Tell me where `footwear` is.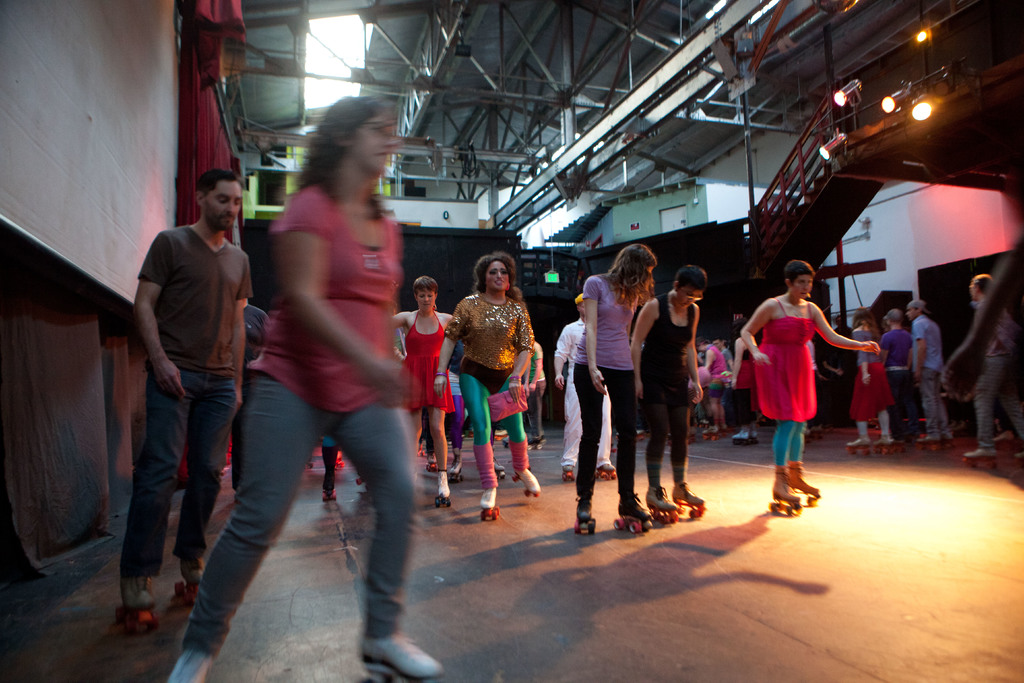
`footwear` is at (left=511, top=470, right=545, bottom=497).
